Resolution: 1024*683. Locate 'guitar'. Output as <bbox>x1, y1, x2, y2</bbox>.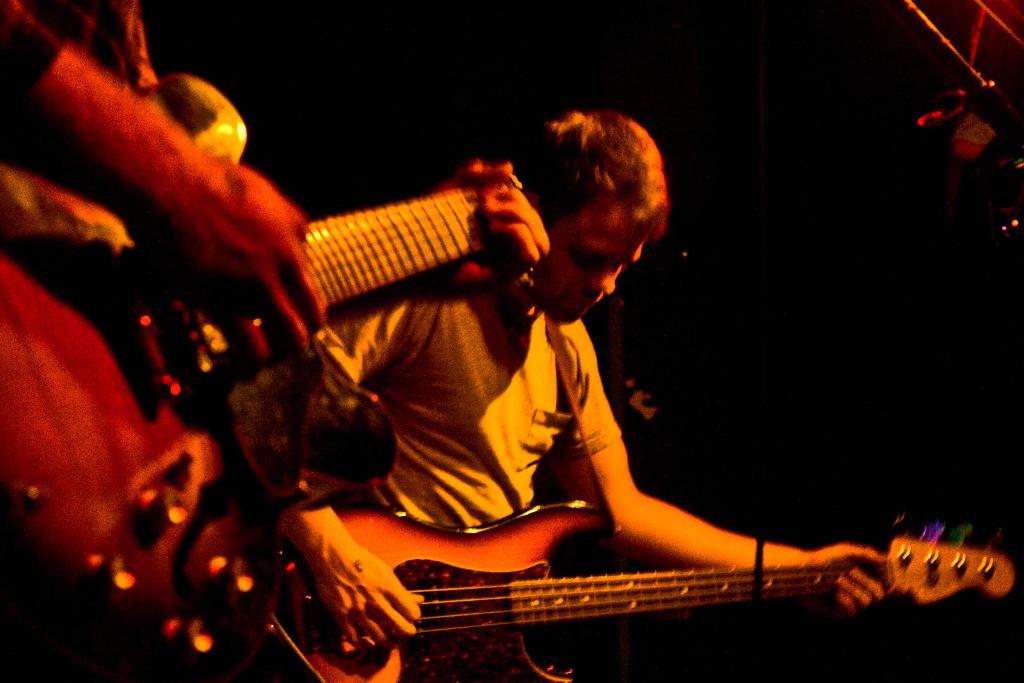
<bbox>1, 150, 539, 682</bbox>.
